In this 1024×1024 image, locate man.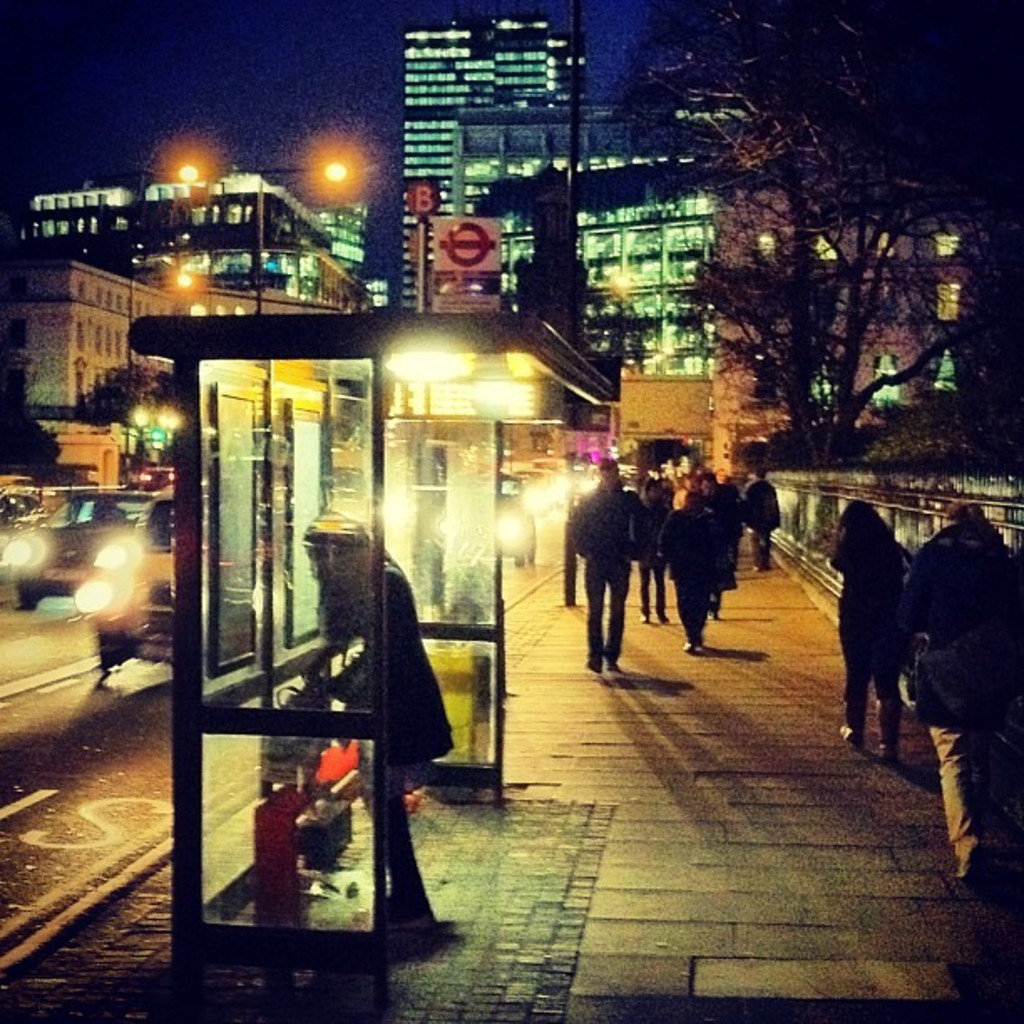
Bounding box: x1=745 y1=467 x2=785 y2=566.
